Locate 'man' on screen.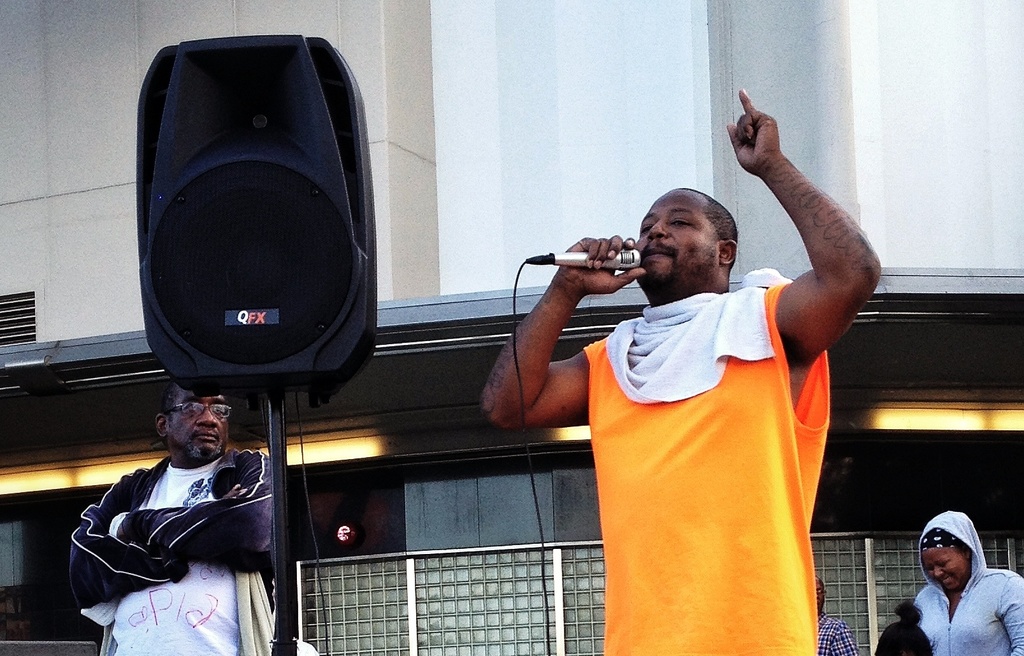
On screen at [x1=811, y1=573, x2=858, y2=655].
